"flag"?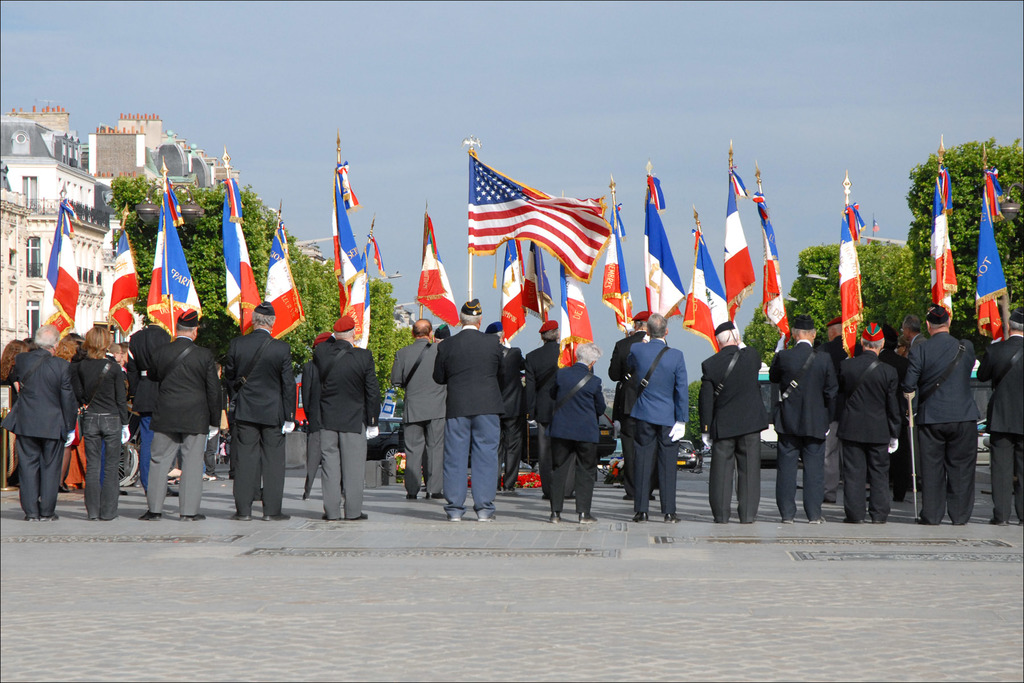
(x1=108, y1=218, x2=140, y2=336)
